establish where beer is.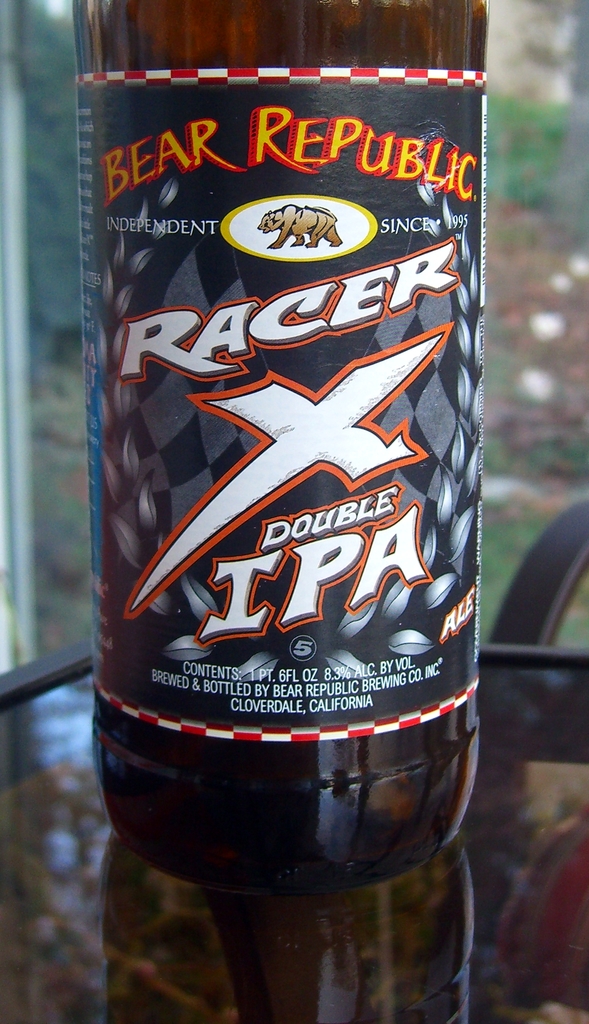
Established at 78, 0, 493, 897.
